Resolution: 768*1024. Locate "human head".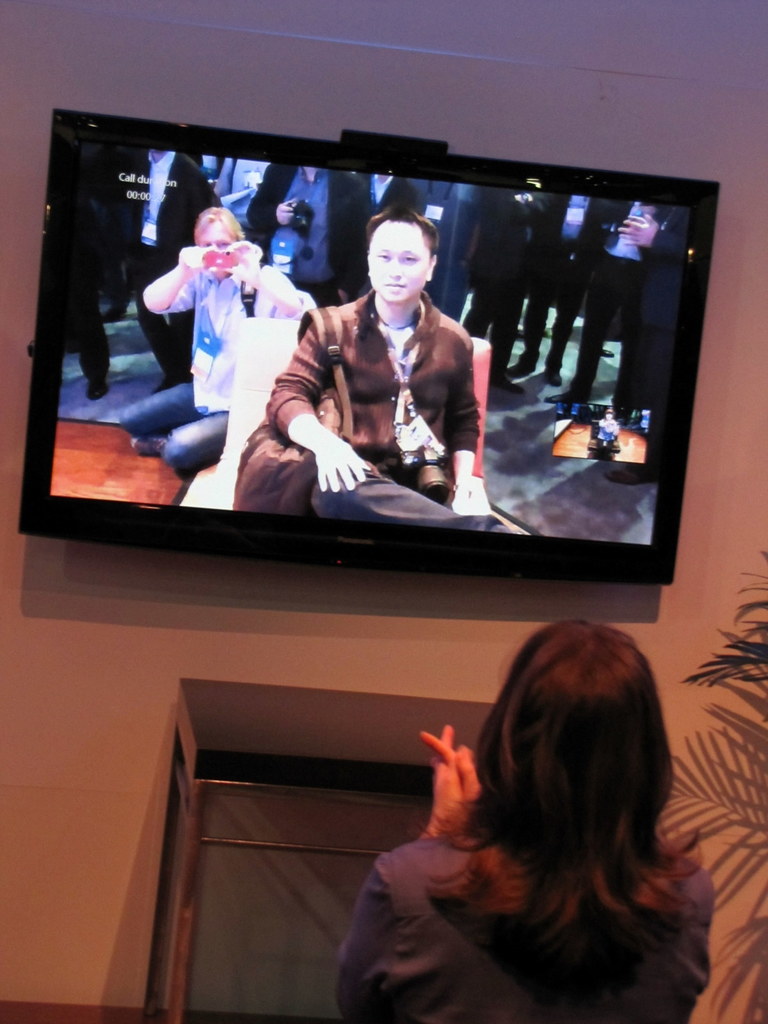
region(193, 207, 243, 271).
